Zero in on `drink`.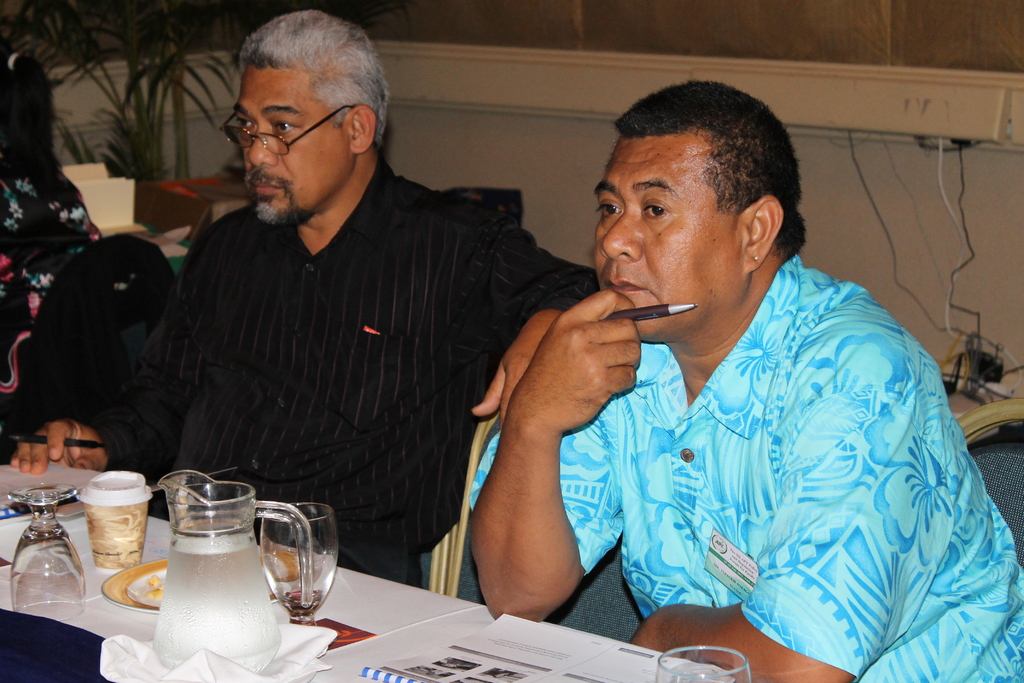
Zeroed in: select_region(152, 512, 282, 675).
